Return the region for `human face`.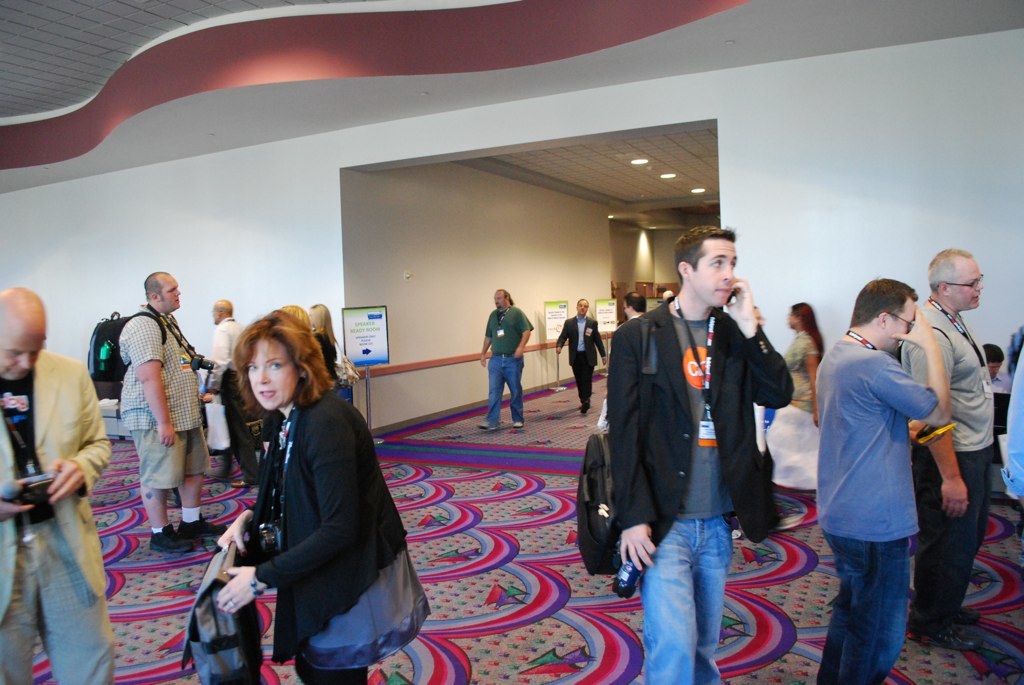
157 276 180 312.
